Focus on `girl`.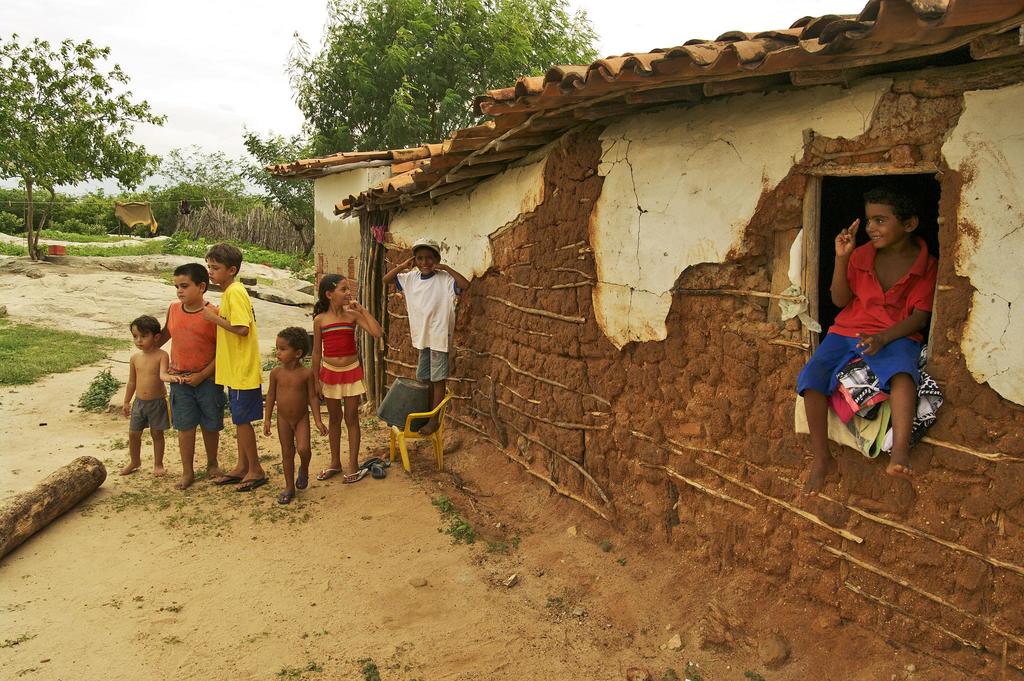
Focused at bbox=[313, 274, 384, 485].
